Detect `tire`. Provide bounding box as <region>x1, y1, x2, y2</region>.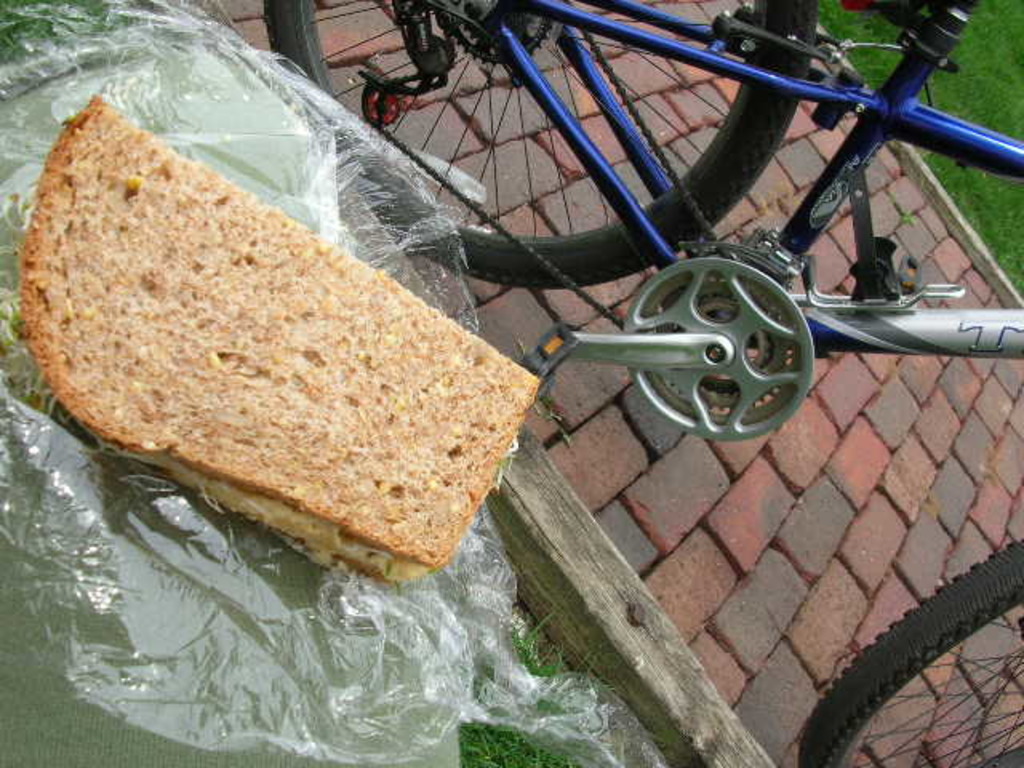
<region>818, 565, 1003, 758</region>.
